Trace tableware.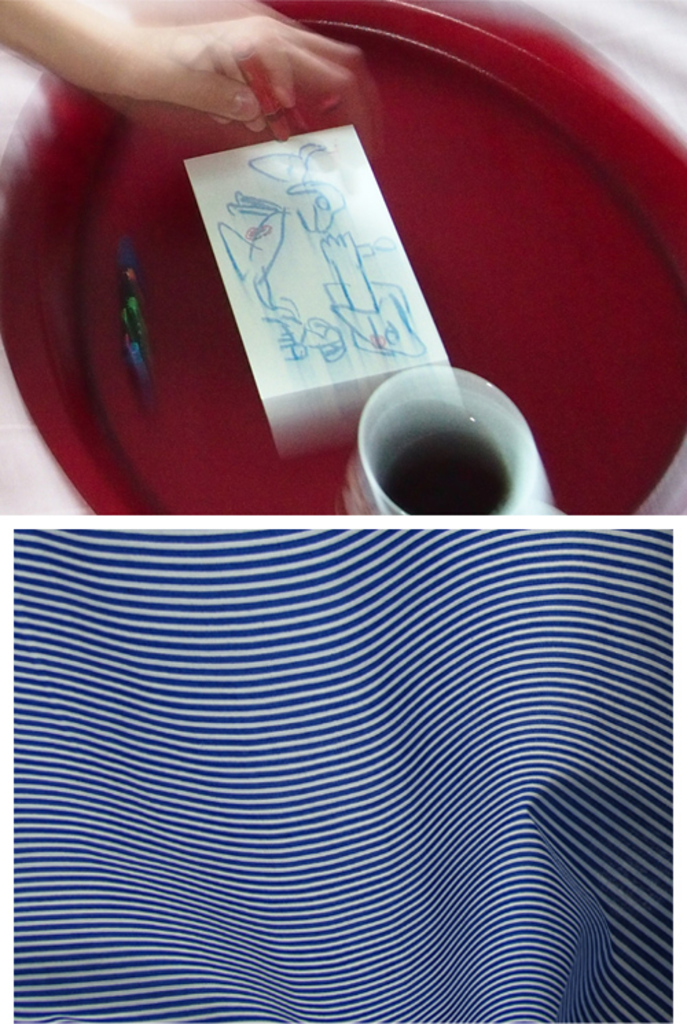
Traced to (0, 0, 686, 518).
